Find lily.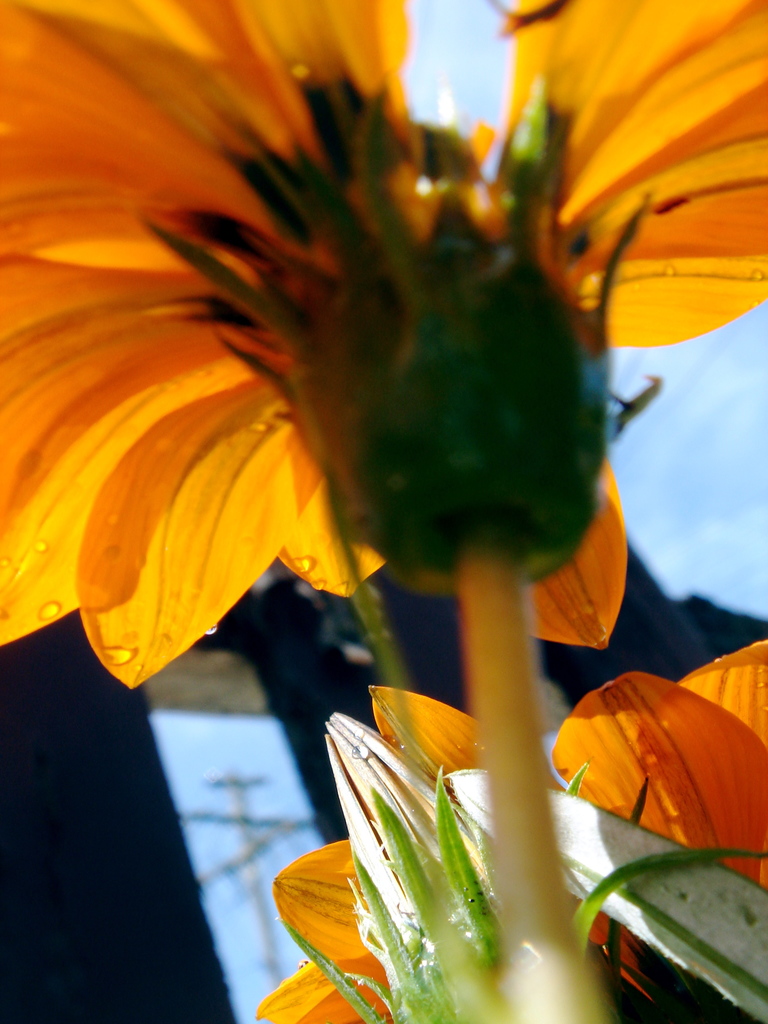
<bbox>251, 638, 767, 1021</bbox>.
